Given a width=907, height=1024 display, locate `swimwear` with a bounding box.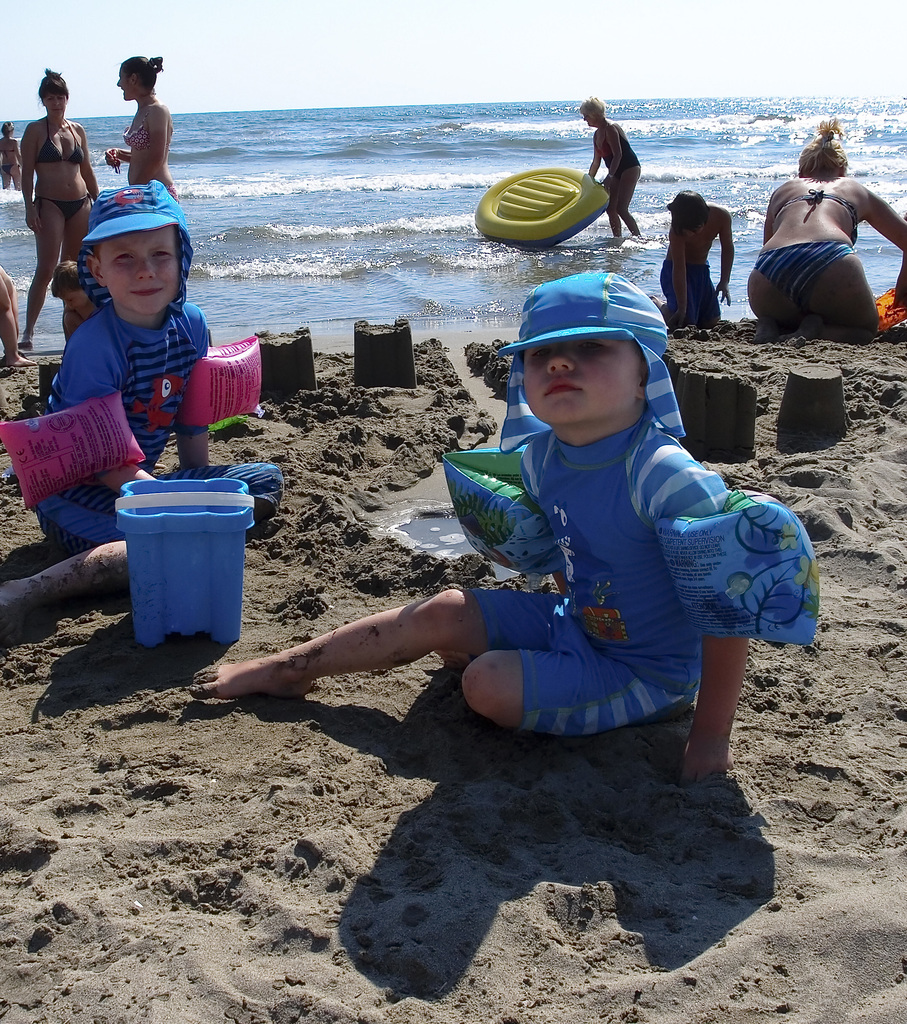
Located: bbox=(770, 189, 860, 240).
